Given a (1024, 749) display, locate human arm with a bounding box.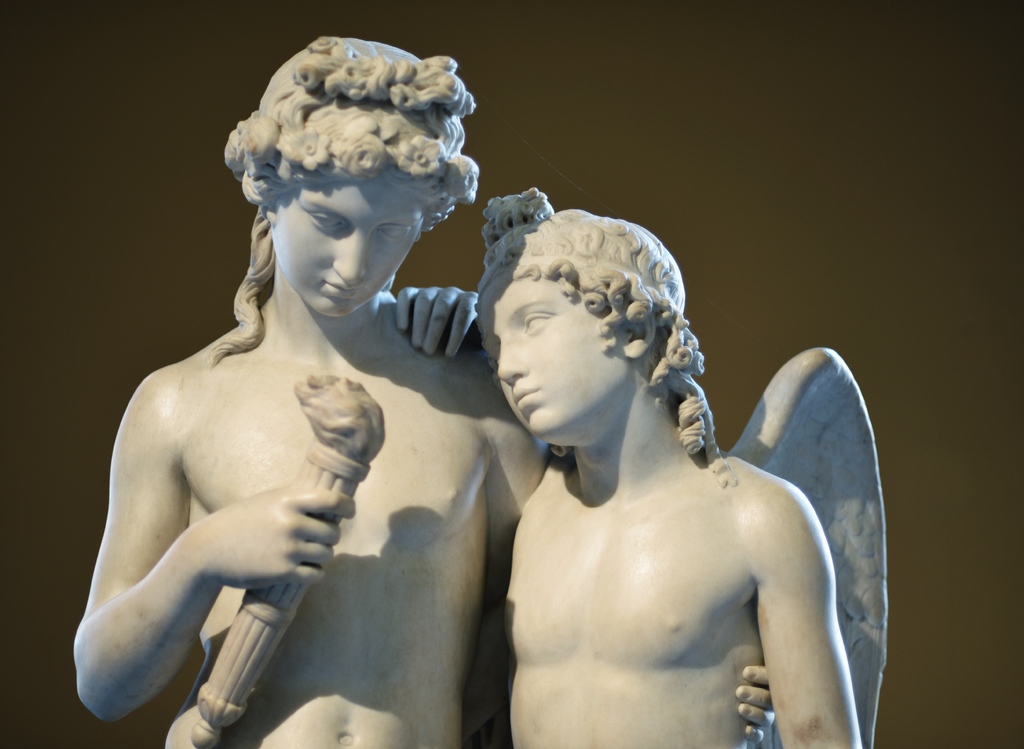
Located: rect(72, 390, 359, 721).
